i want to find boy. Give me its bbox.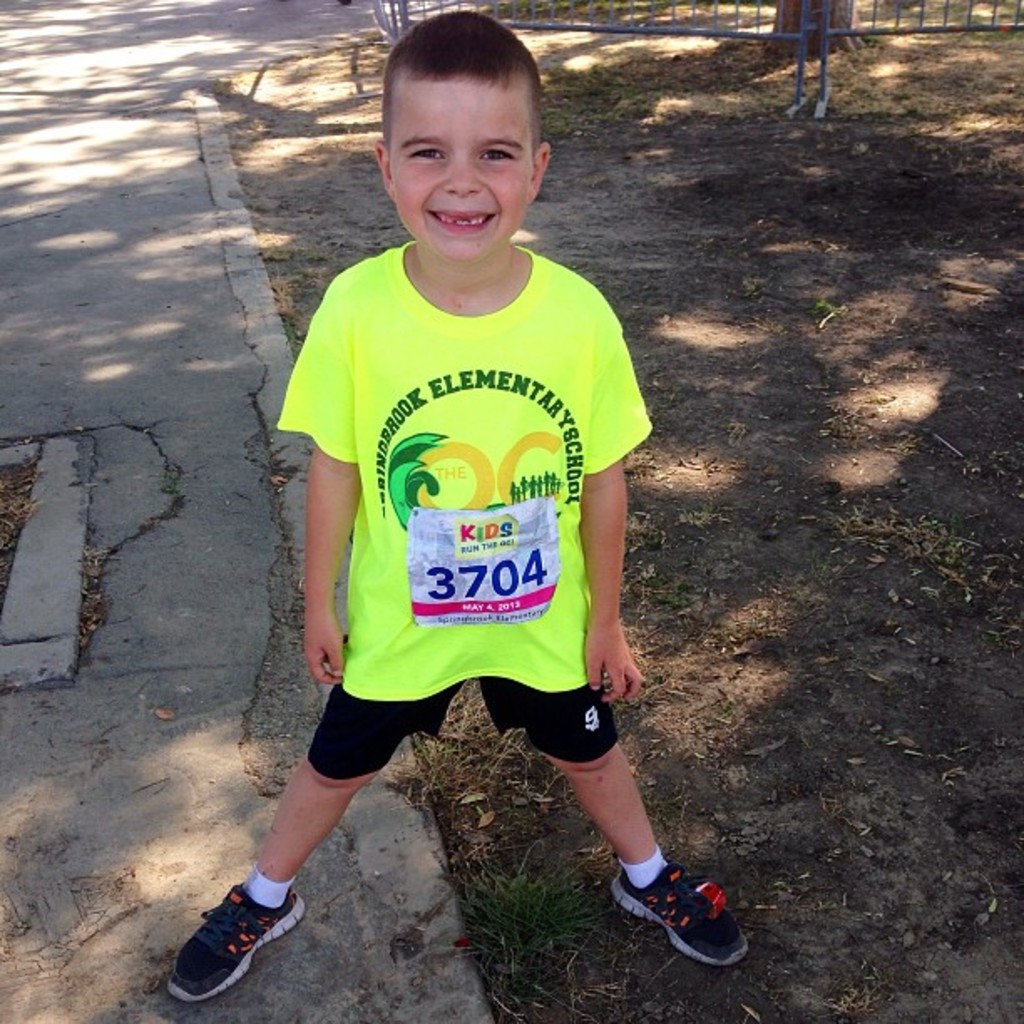
(167, 10, 746, 1009).
